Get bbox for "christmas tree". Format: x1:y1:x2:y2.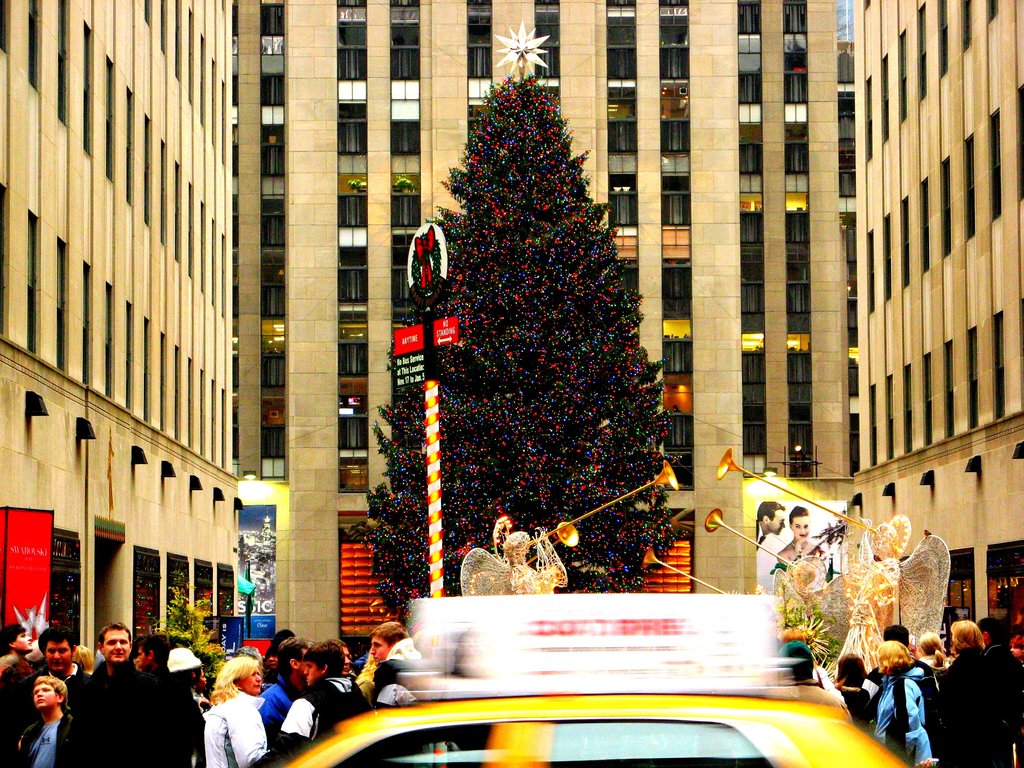
364:13:693:613.
